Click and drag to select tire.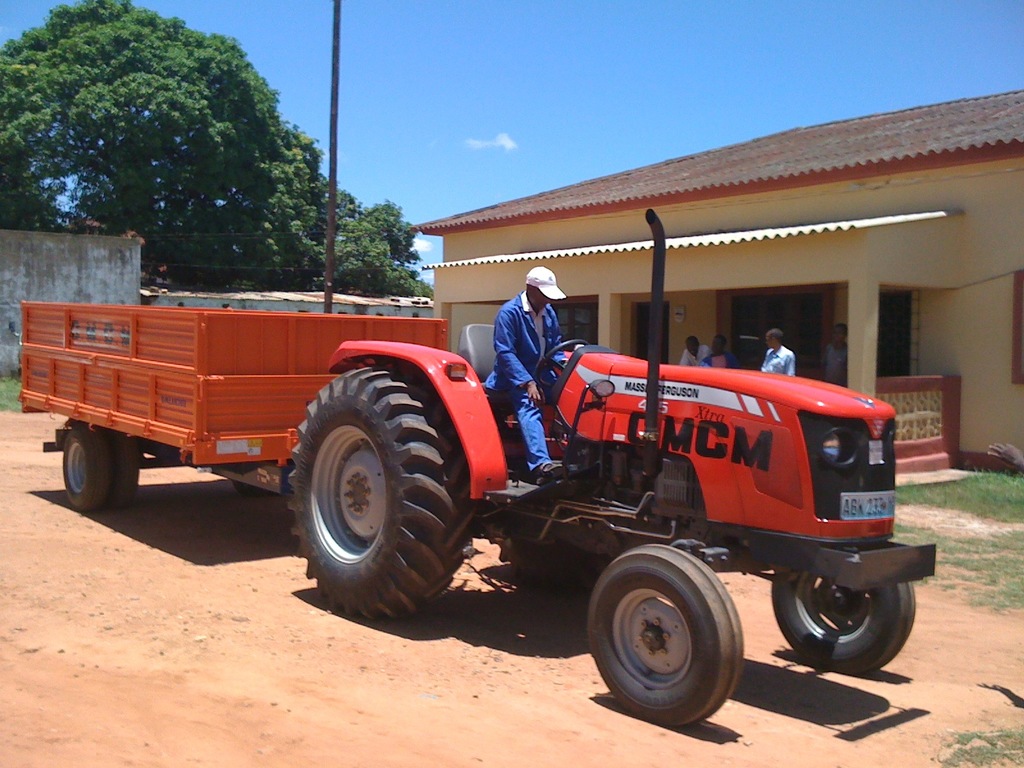
Selection: bbox(589, 543, 750, 725).
